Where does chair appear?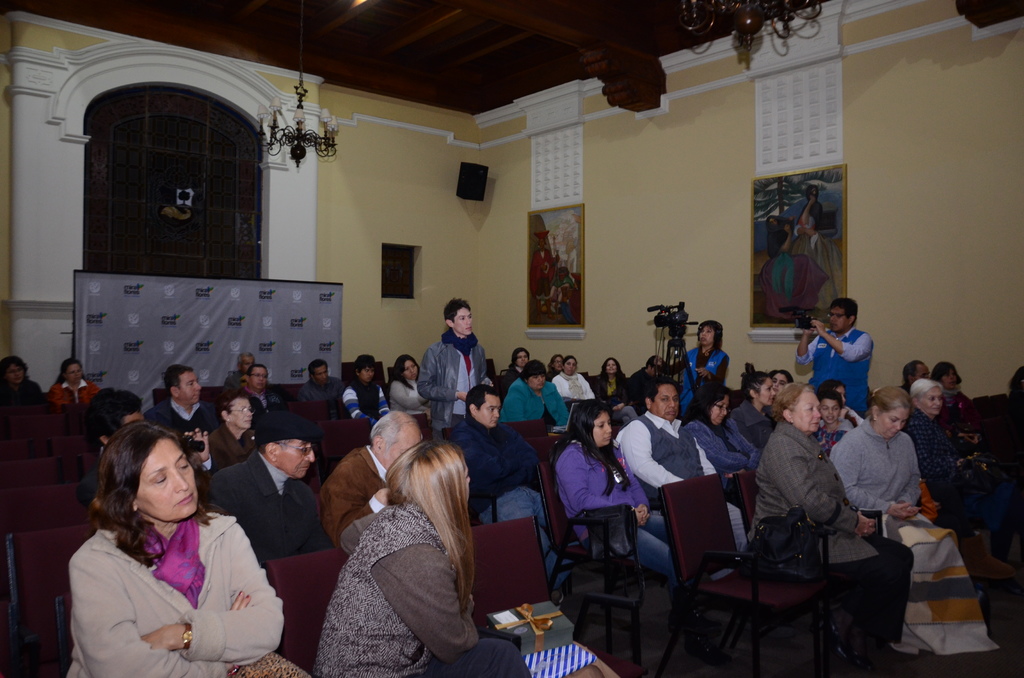
Appears at <region>467, 513, 631, 677</region>.
